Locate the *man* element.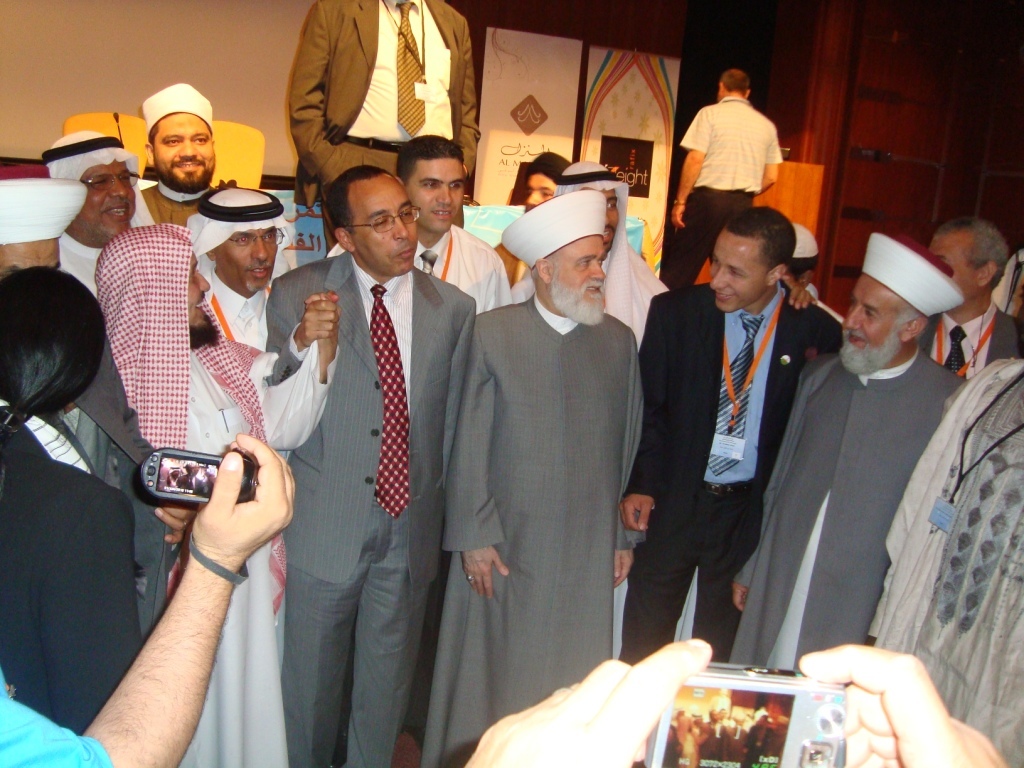
Element bbox: pyautogui.locateOnScreen(280, 0, 489, 204).
